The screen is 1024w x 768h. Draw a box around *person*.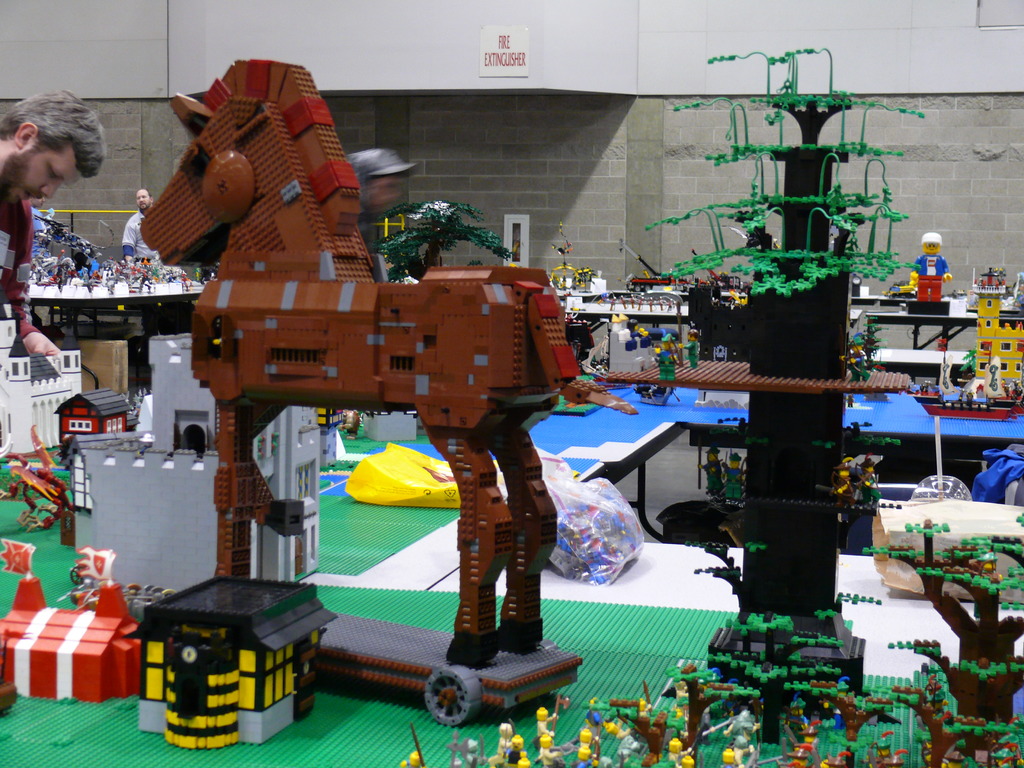
[34,197,51,258].
